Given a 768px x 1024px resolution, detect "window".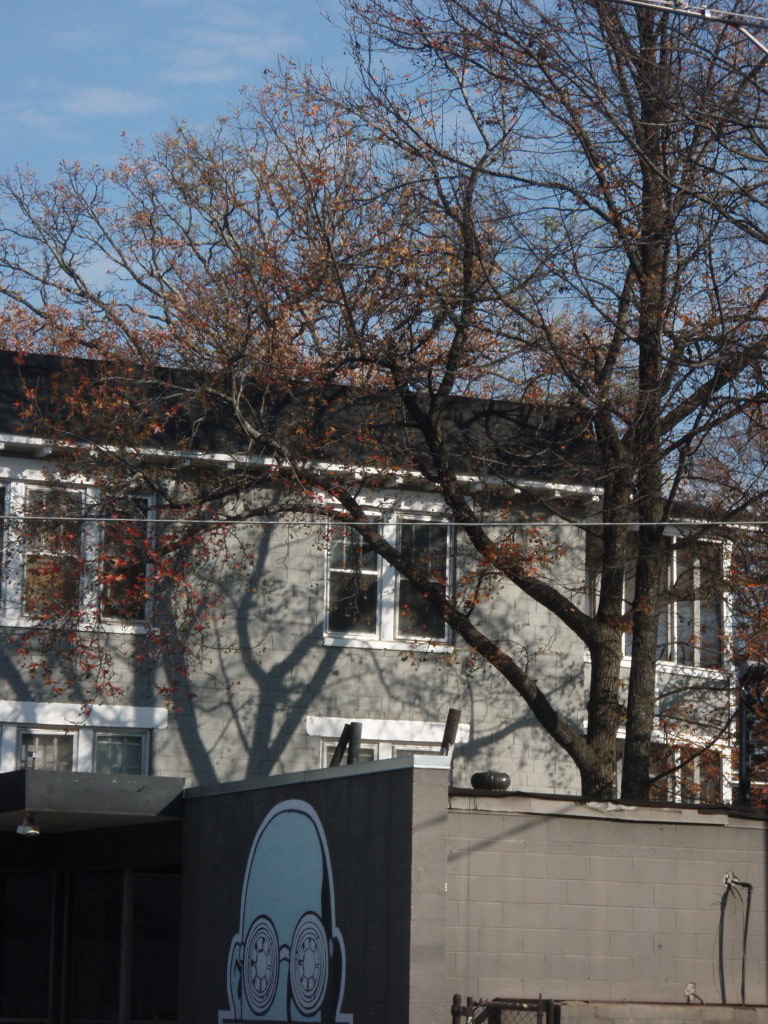
bbox(6, 478, 151, 627).
